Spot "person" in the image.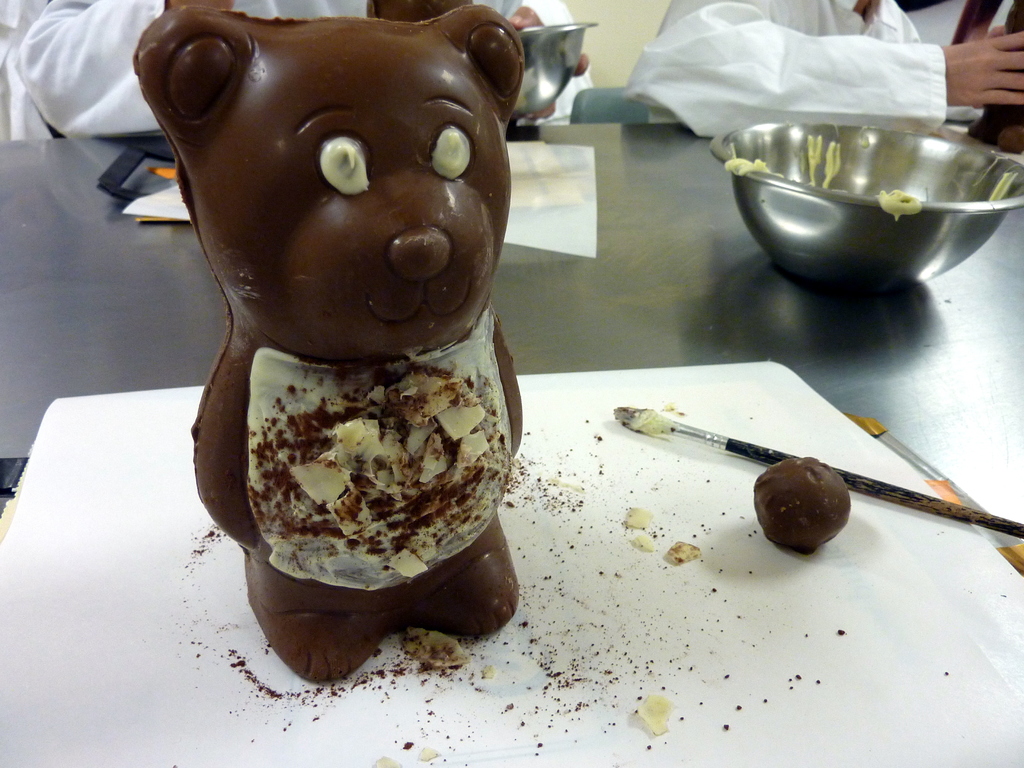
"person" found at [left=18, top=0, right=596, bottom=136].
